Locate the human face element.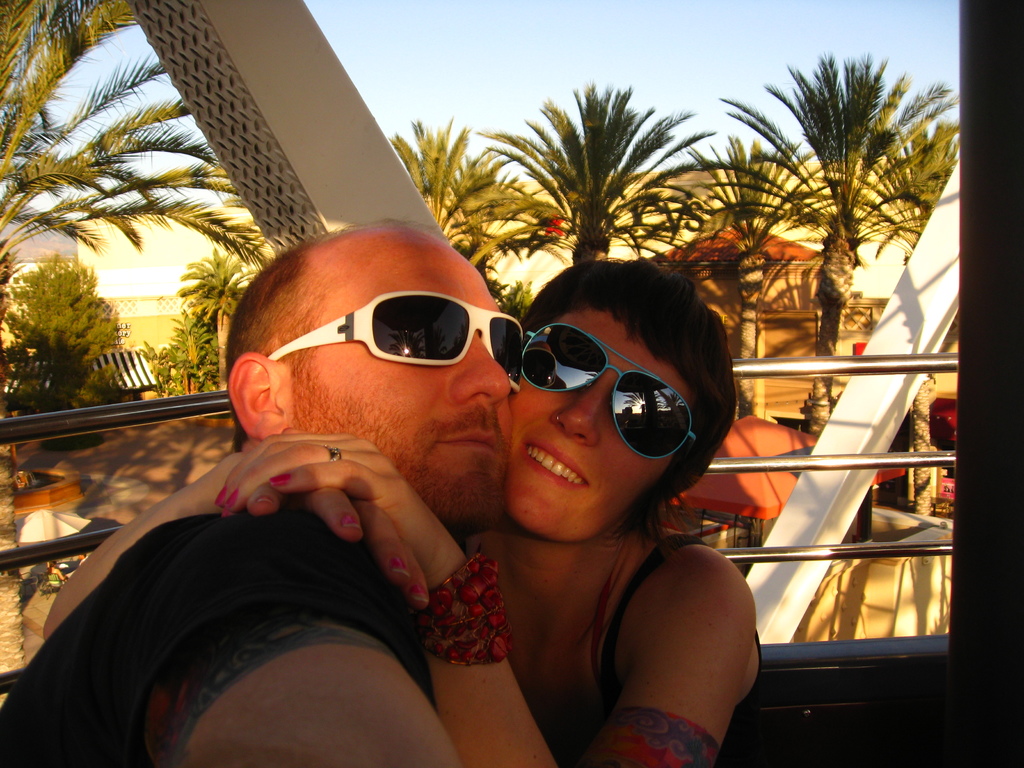
Element bbox: [x1=508, y1=311, x2=703, y2=540].
